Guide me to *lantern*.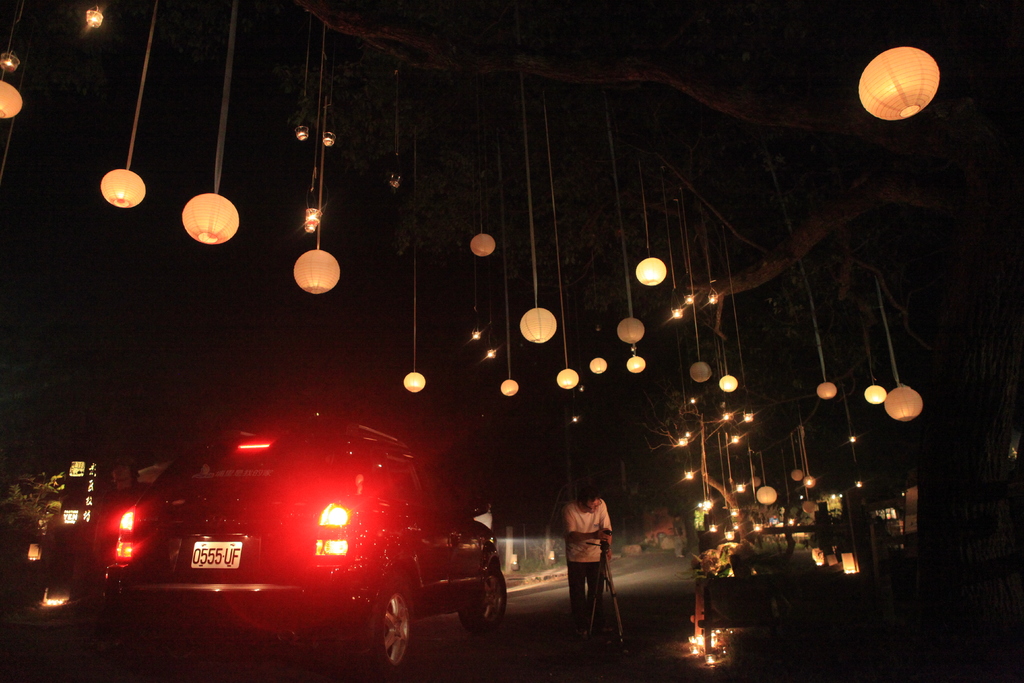
Guidance: Rect(180, 195, 241, 242).
